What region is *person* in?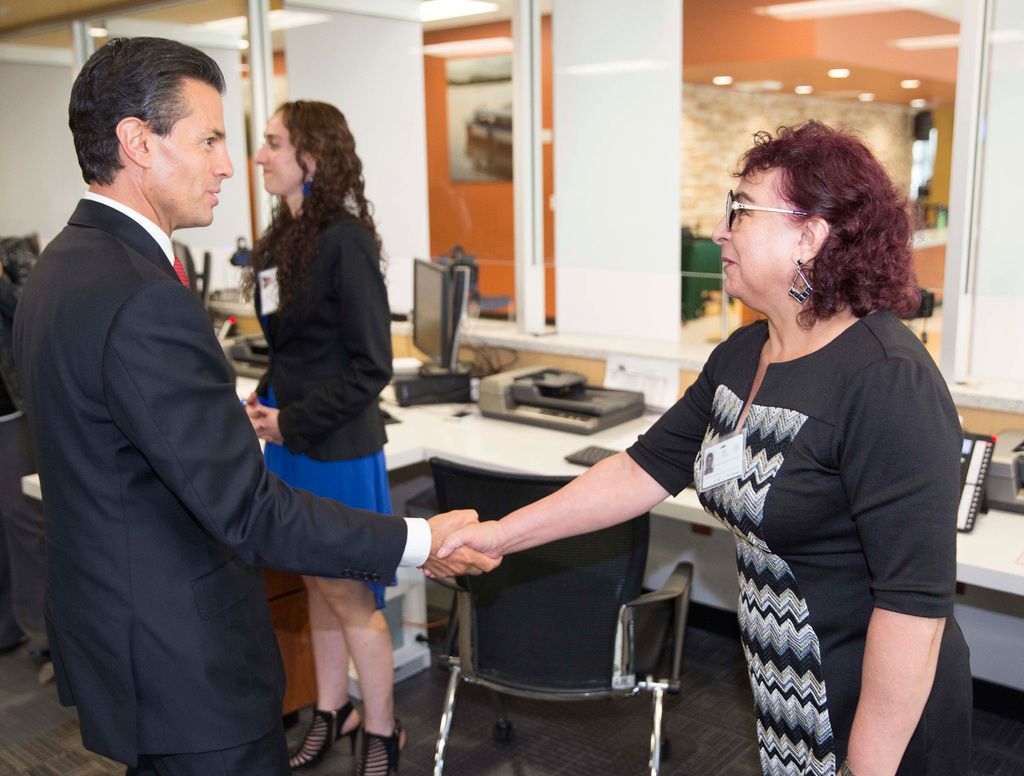
[244, 99, 412, 775].
